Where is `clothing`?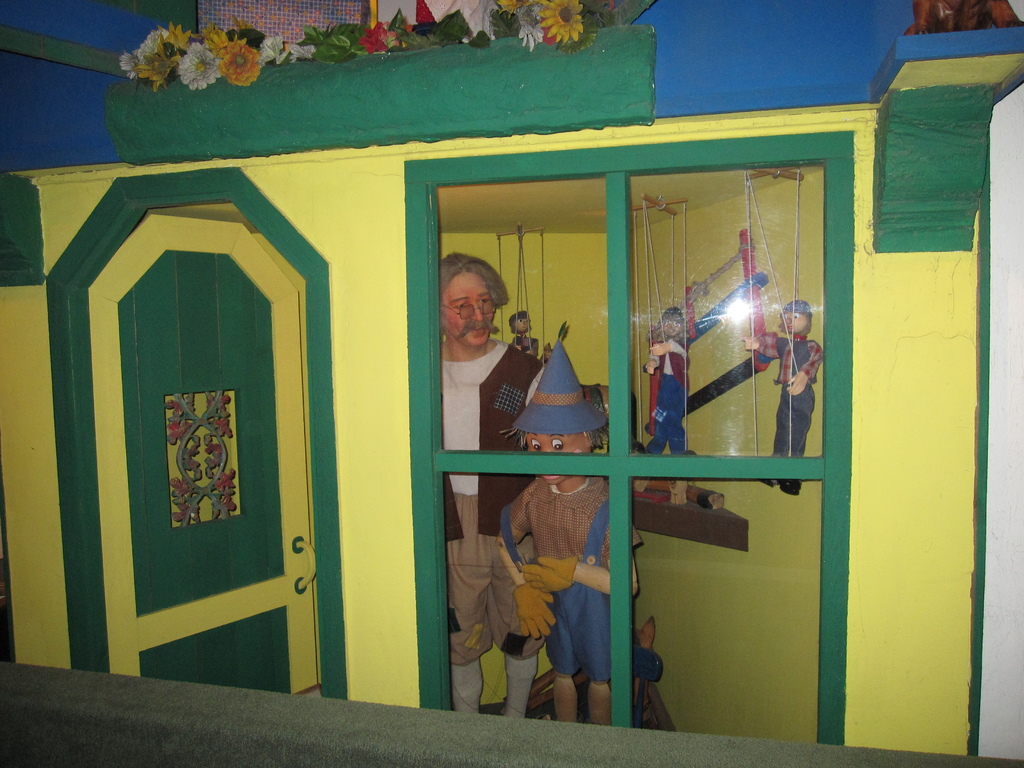
BBox(510, 481, 632, 688).
